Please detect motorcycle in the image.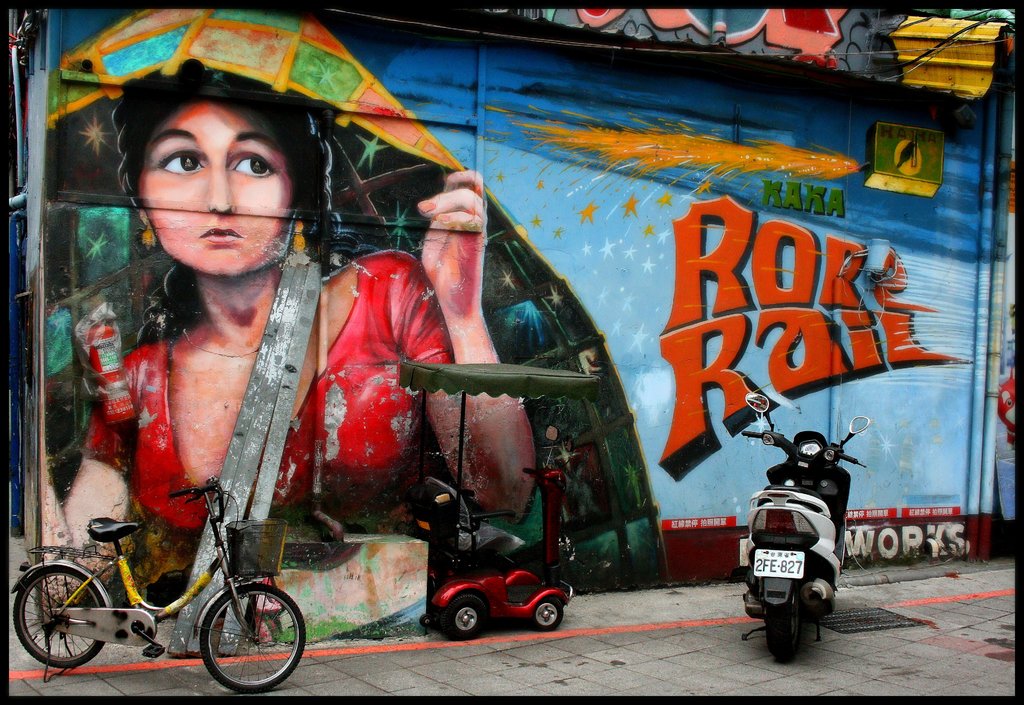
region(745, 430, 874, 677).
